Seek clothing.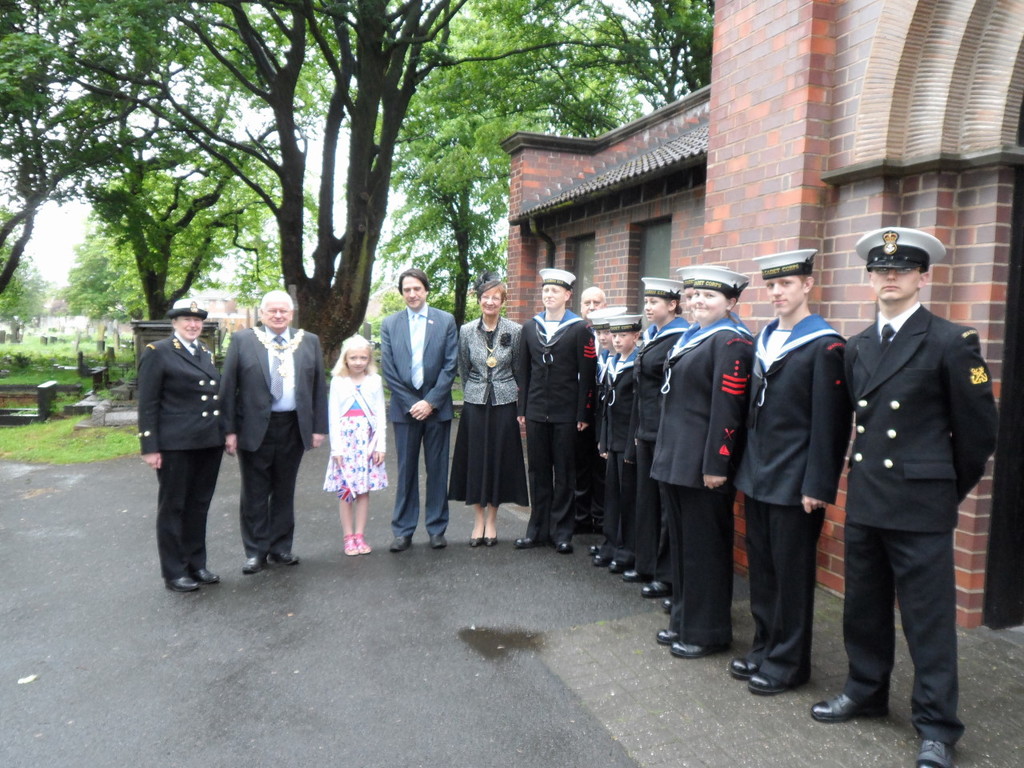
region(628, 314, 686, 572).
